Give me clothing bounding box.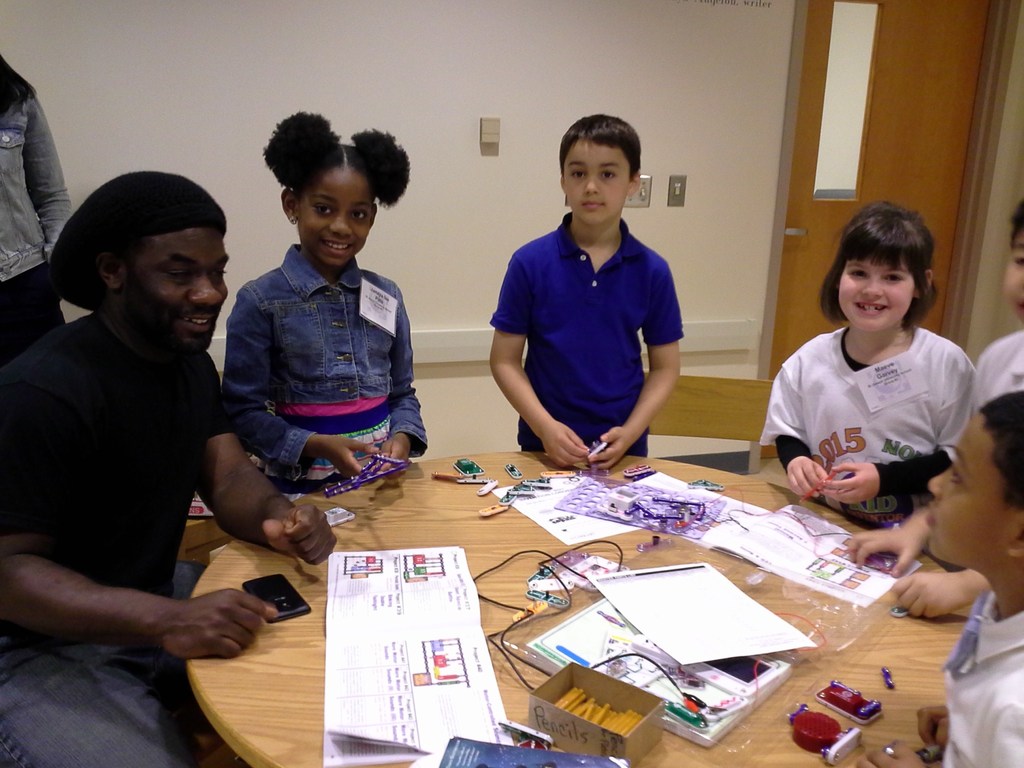
766:322:990:531.
